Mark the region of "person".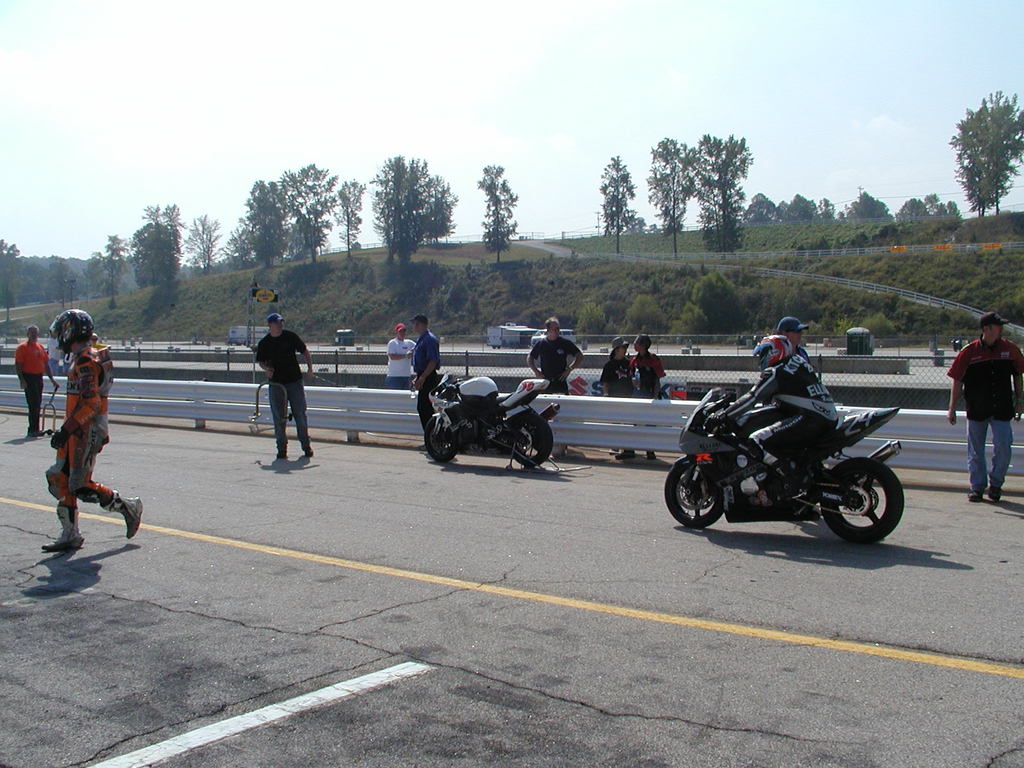
Region: <region>38, 305, 145, 556</region>.
